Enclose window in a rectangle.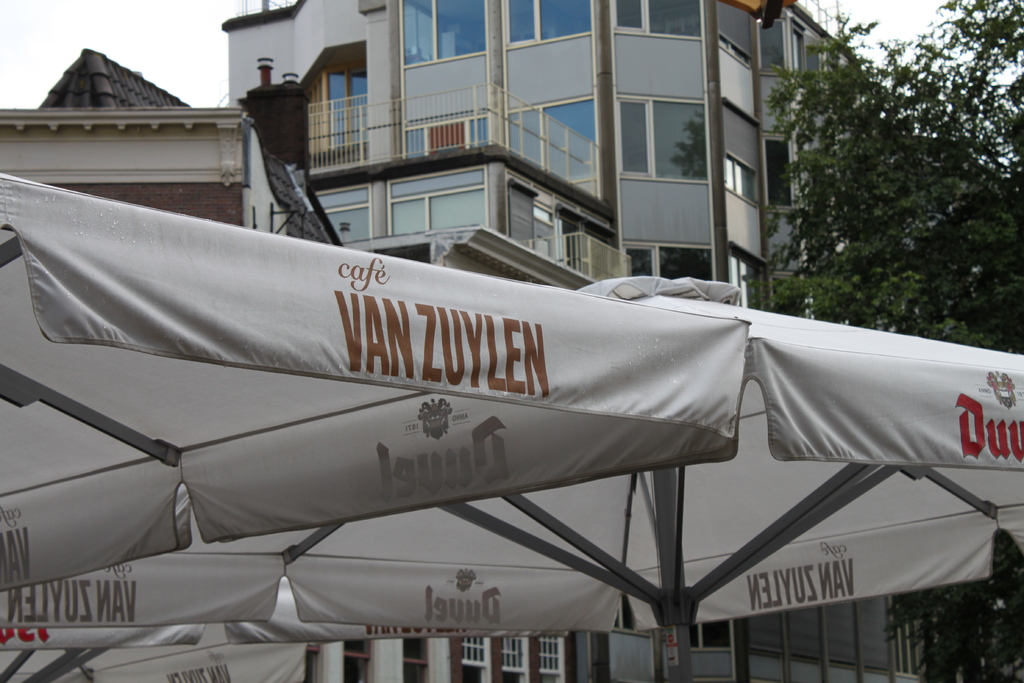
[614,3,705,31].
